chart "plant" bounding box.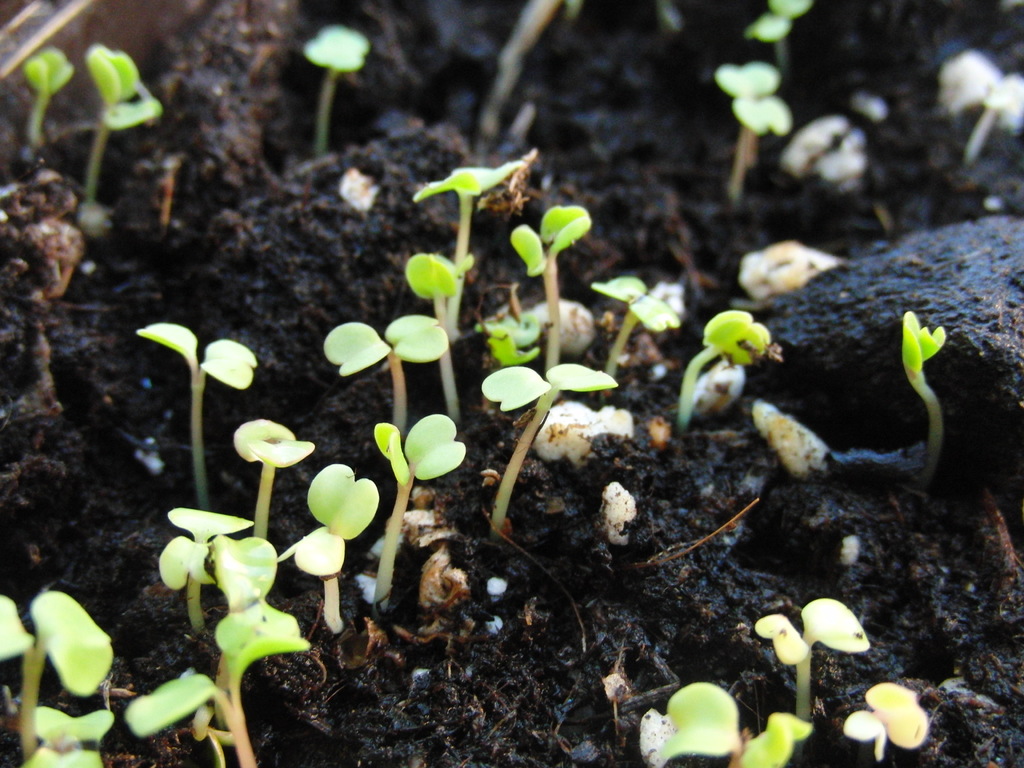
Charted: BBox(657, 676, 822, 767).
